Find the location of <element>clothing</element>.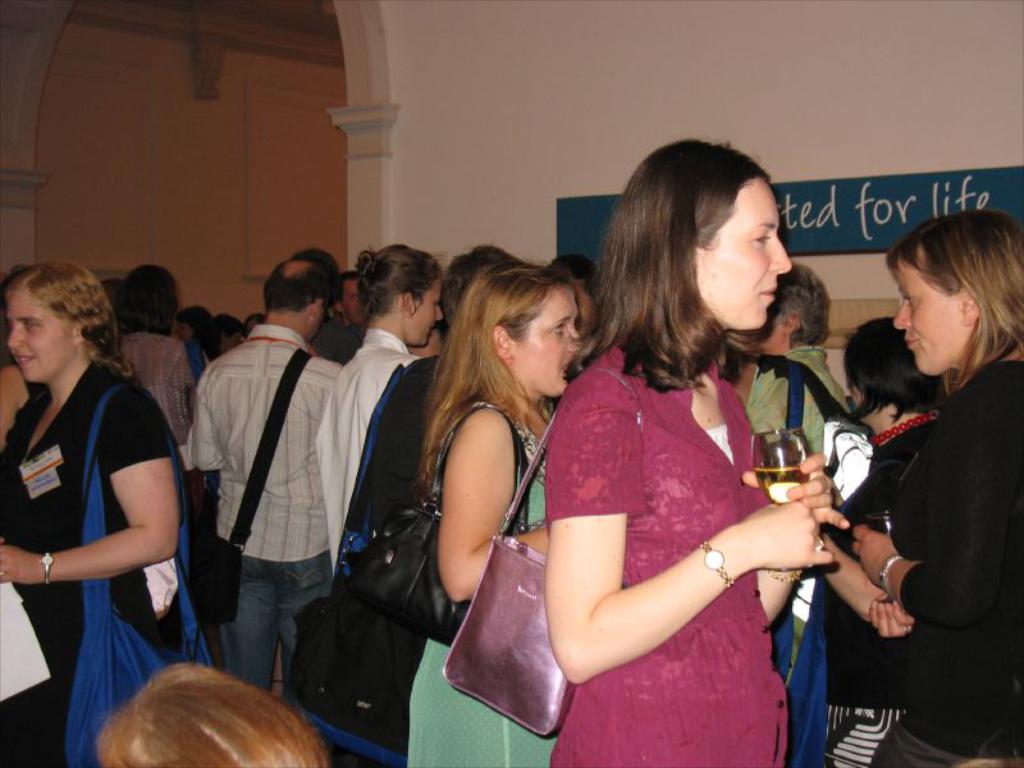
Location: bbox=[306, 339, 425, 571].
